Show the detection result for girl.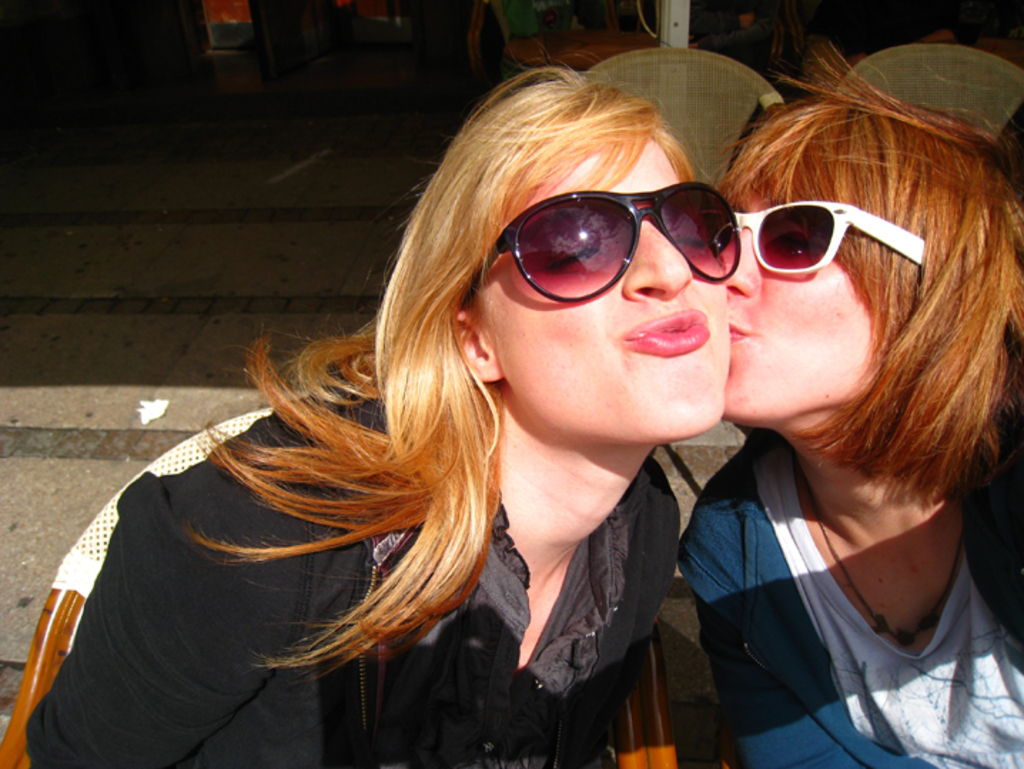
19,66,737,768.
